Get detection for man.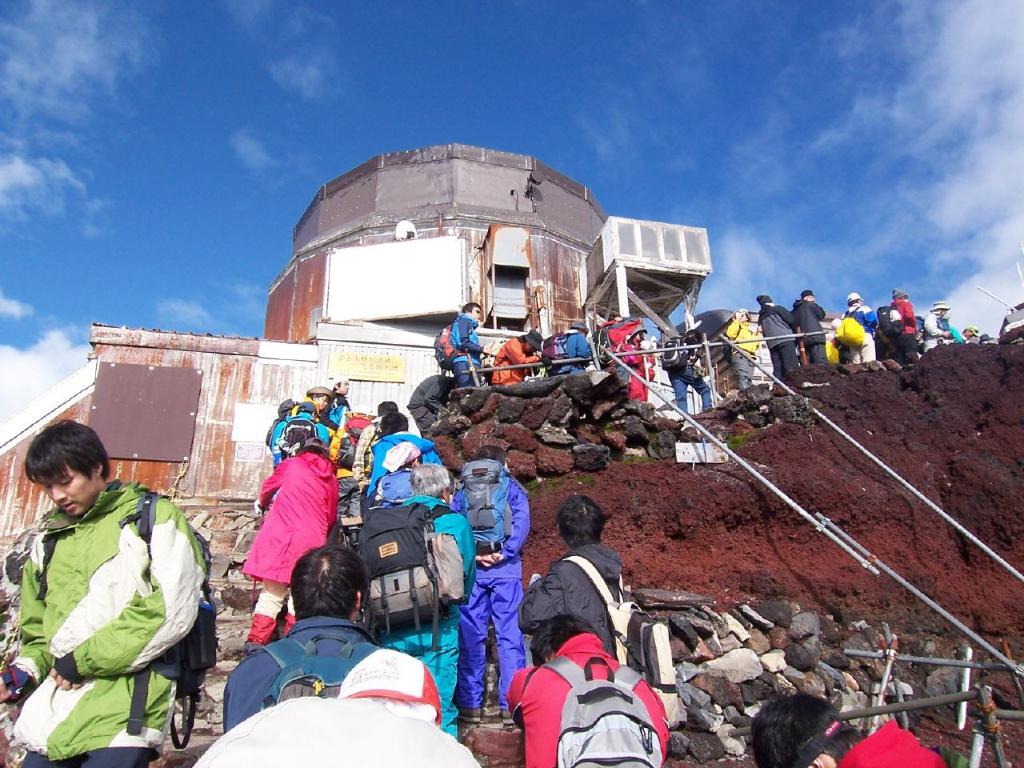
Detection: l=840, t=289, r=884, b=366.
